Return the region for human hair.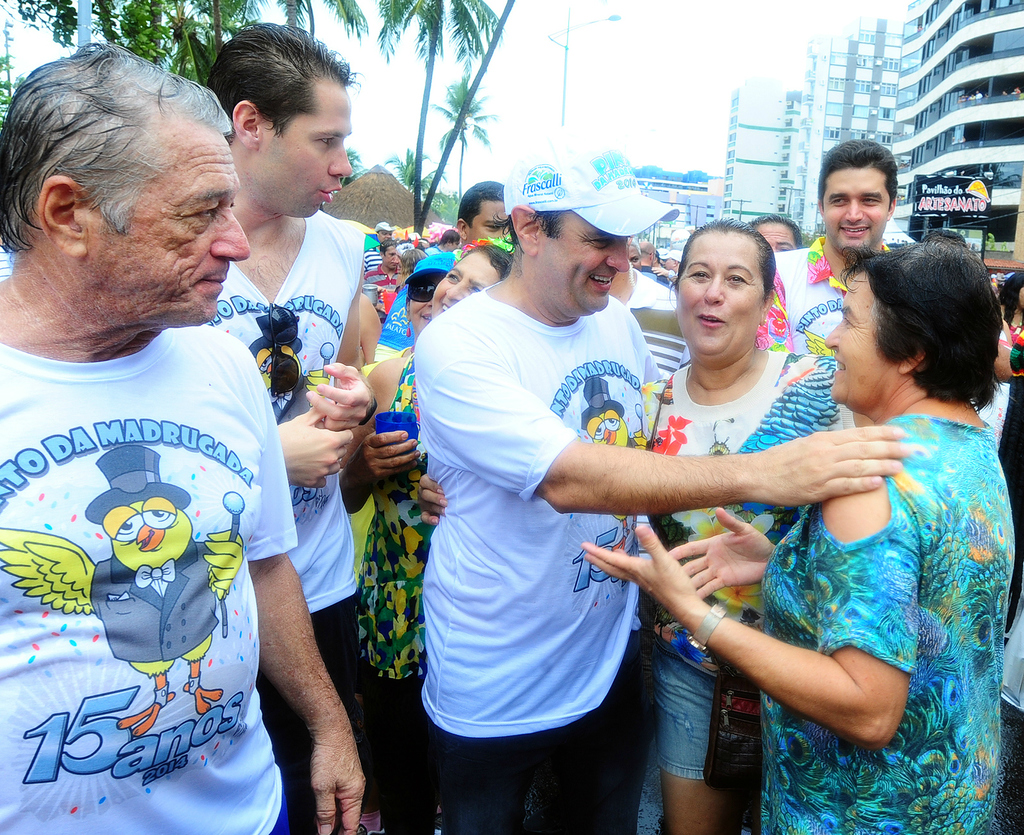
box=[747, 216, 802, 255].
